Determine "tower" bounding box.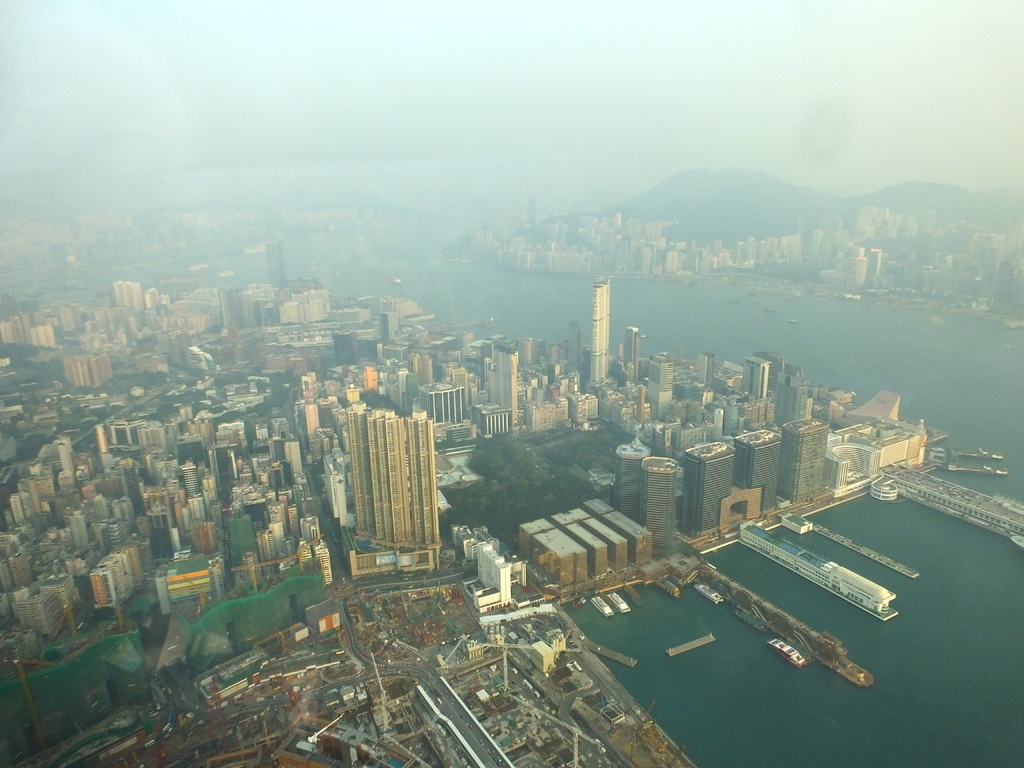
Determined: pyautogui.locateOnScreen(403, 352, 443, 388).
